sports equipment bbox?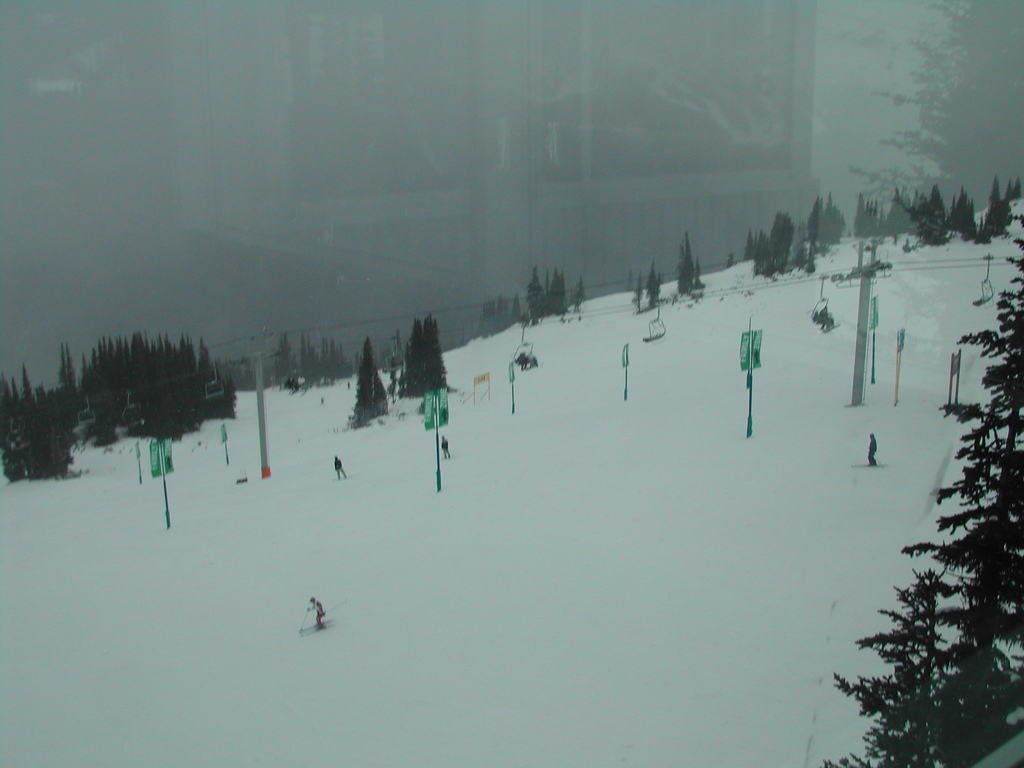
left=301, top=608, right=309, bottom=632
